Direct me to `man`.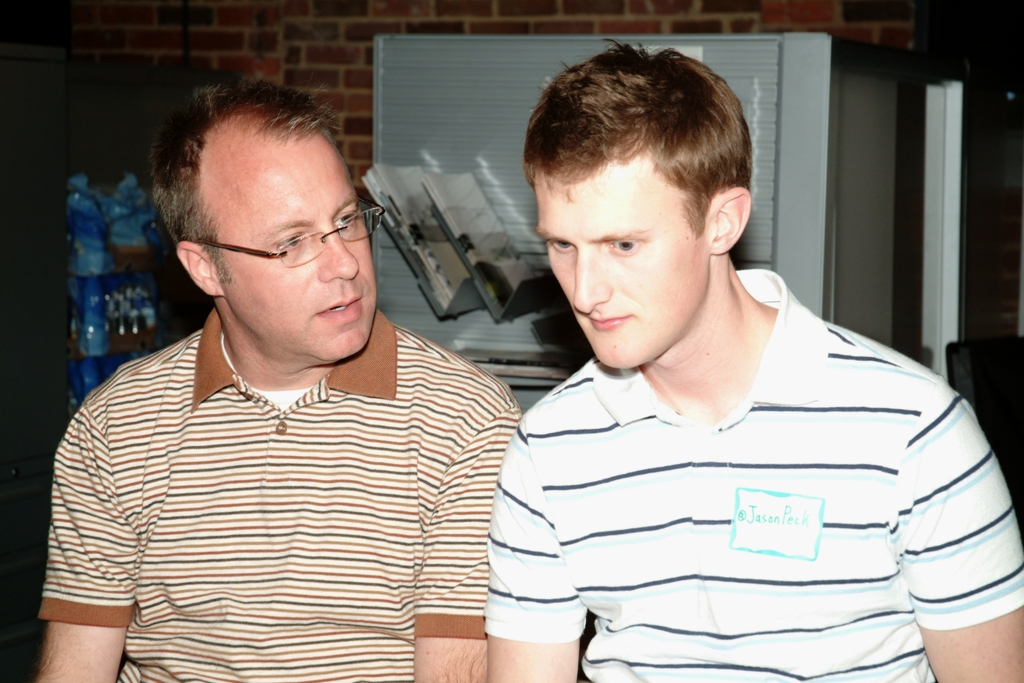
Direction: [482, 37, 1023, 682].
